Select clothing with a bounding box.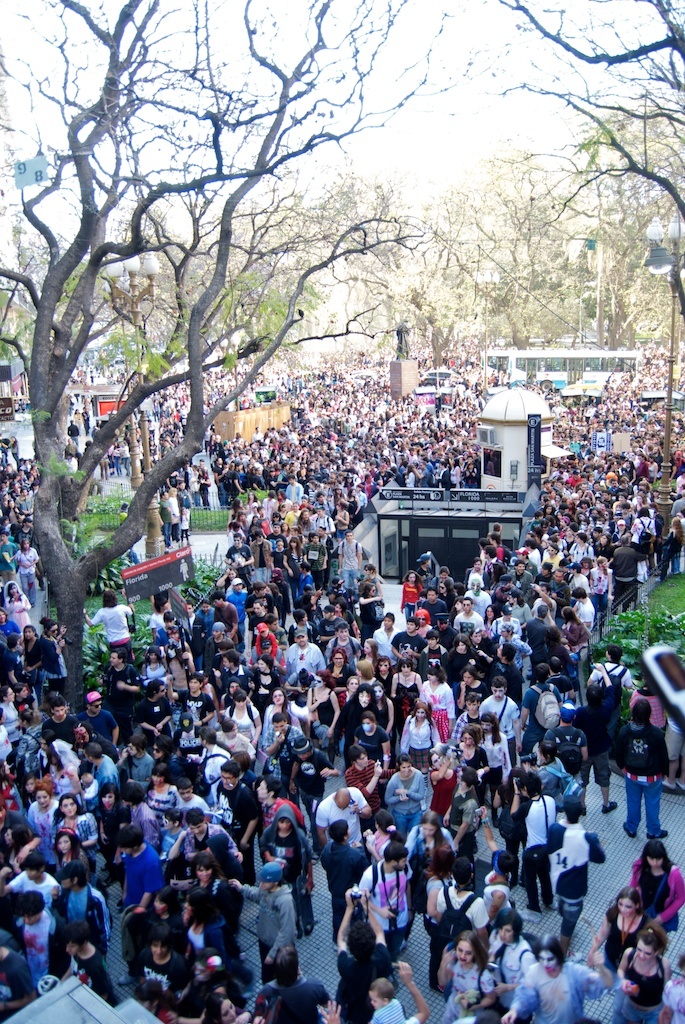
633 858 684 937.
